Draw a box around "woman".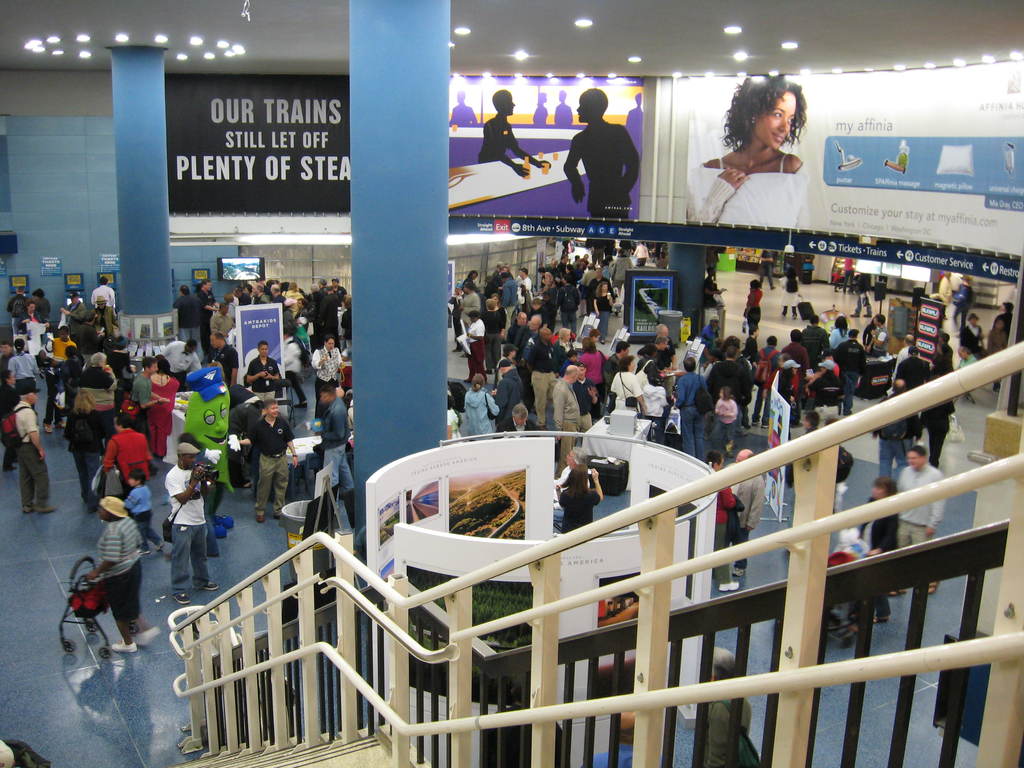
(x1=592, y1=281, x2=612, y2=338).
